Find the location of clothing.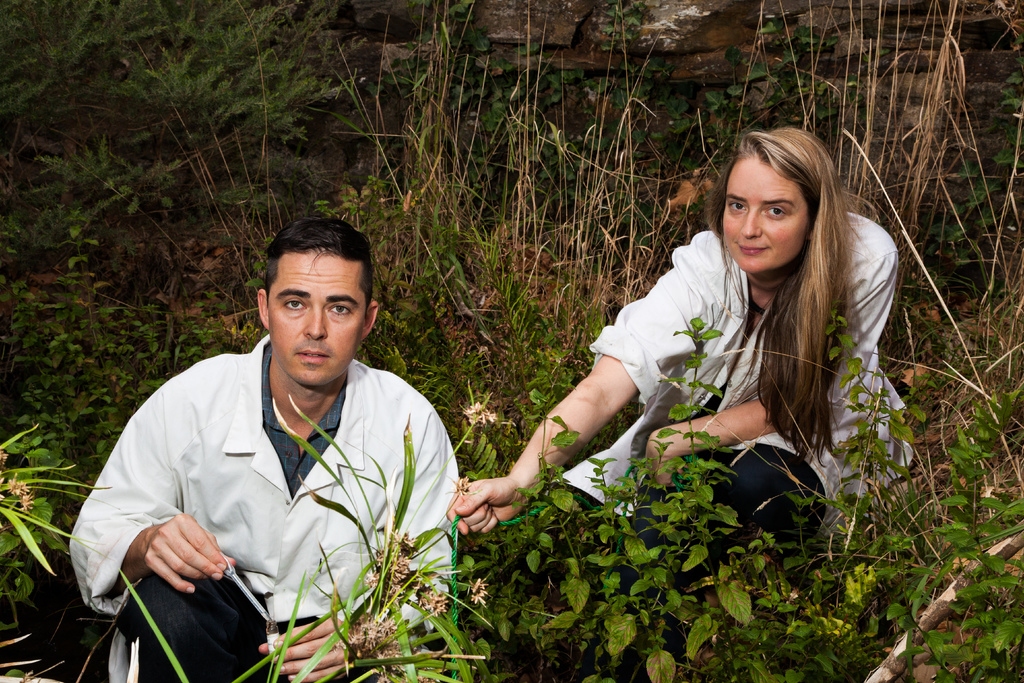
Location: 555 214 909 582.
